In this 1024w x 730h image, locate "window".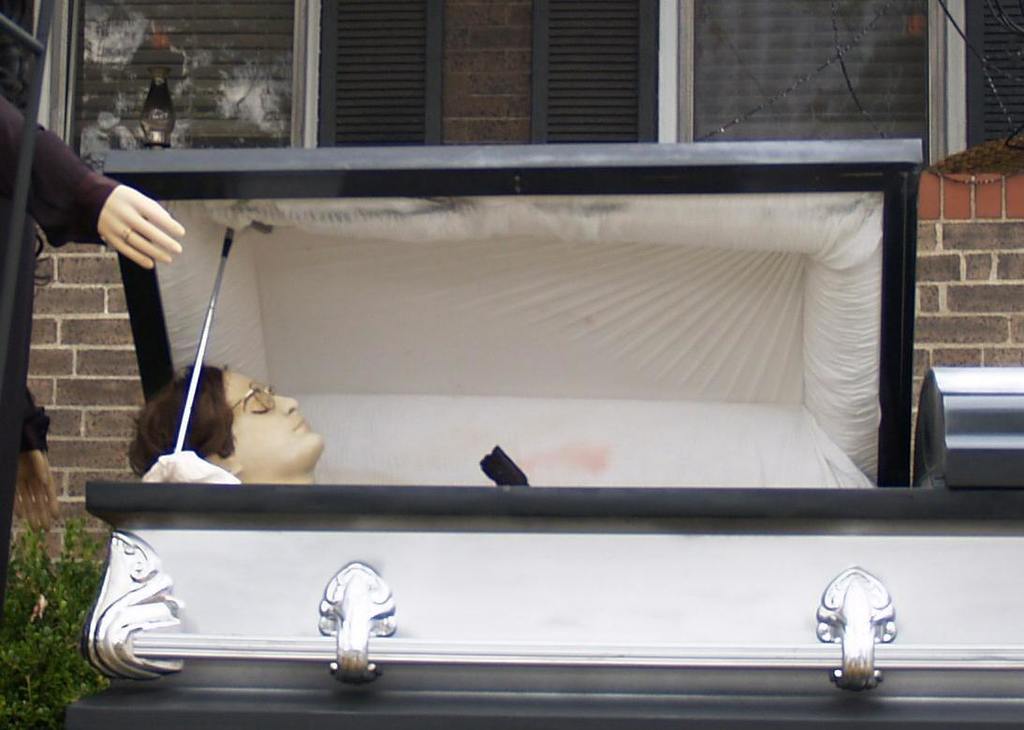
Bounding box: left=0, top=0, right=71, bottom=125.
